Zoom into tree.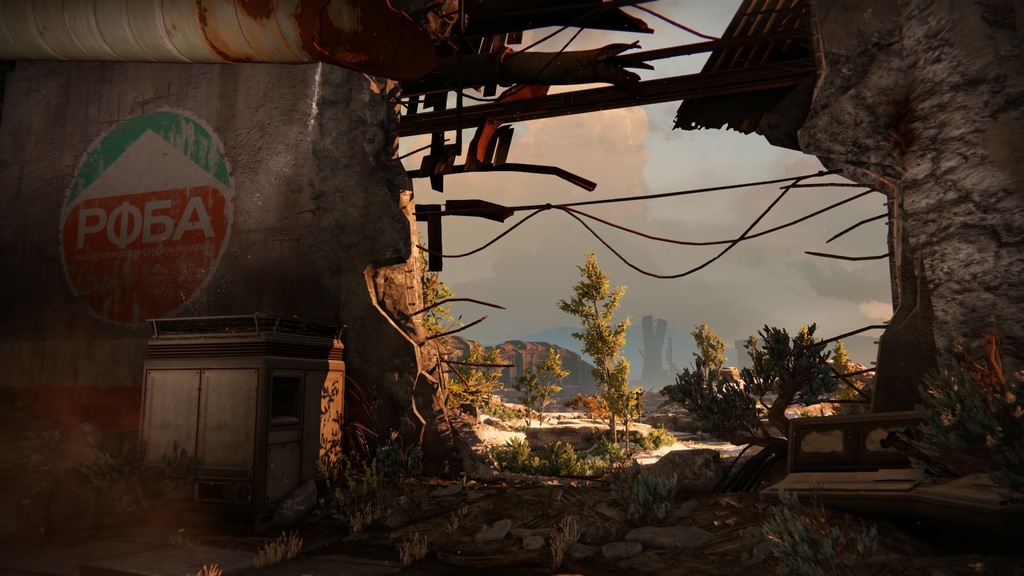
Zoom target: detection(535, 345, 573, 427).
